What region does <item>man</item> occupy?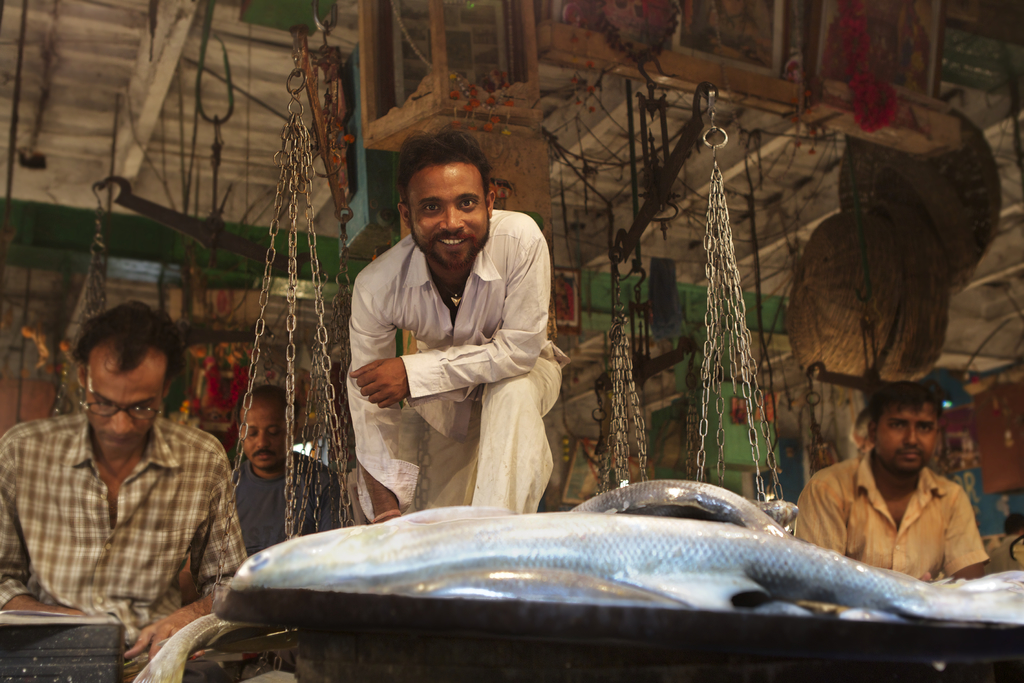
bbox=[6, 304, 241, 653].
